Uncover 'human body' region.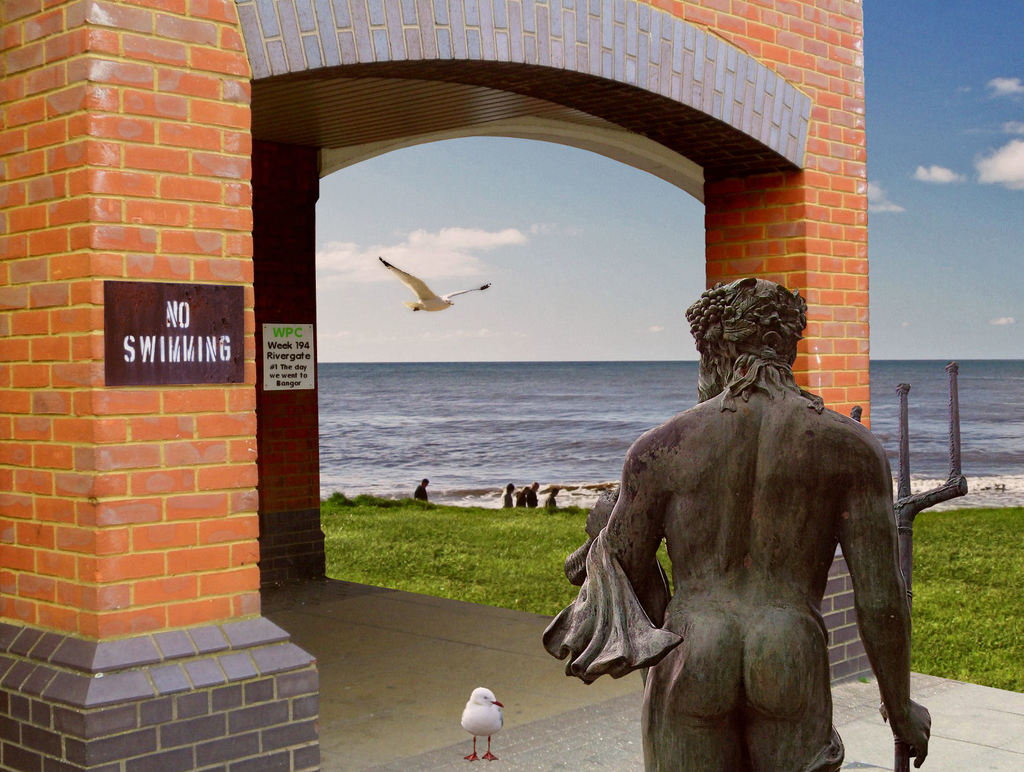
Uncovered: 508:257:909:746.
